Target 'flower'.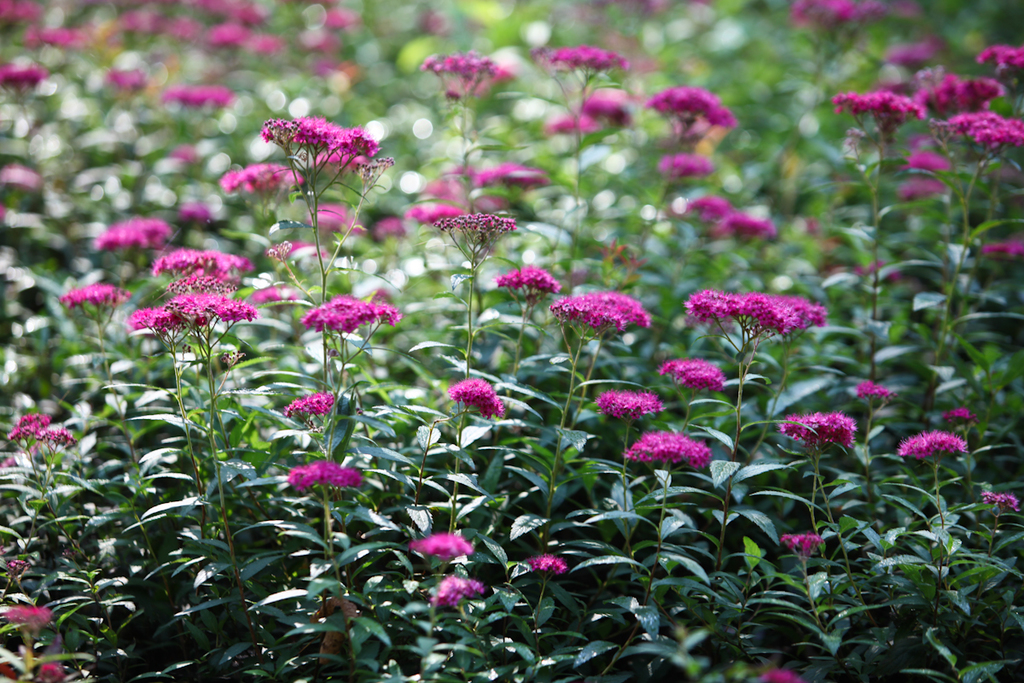
Target region: [263, 115, 382, 155].
